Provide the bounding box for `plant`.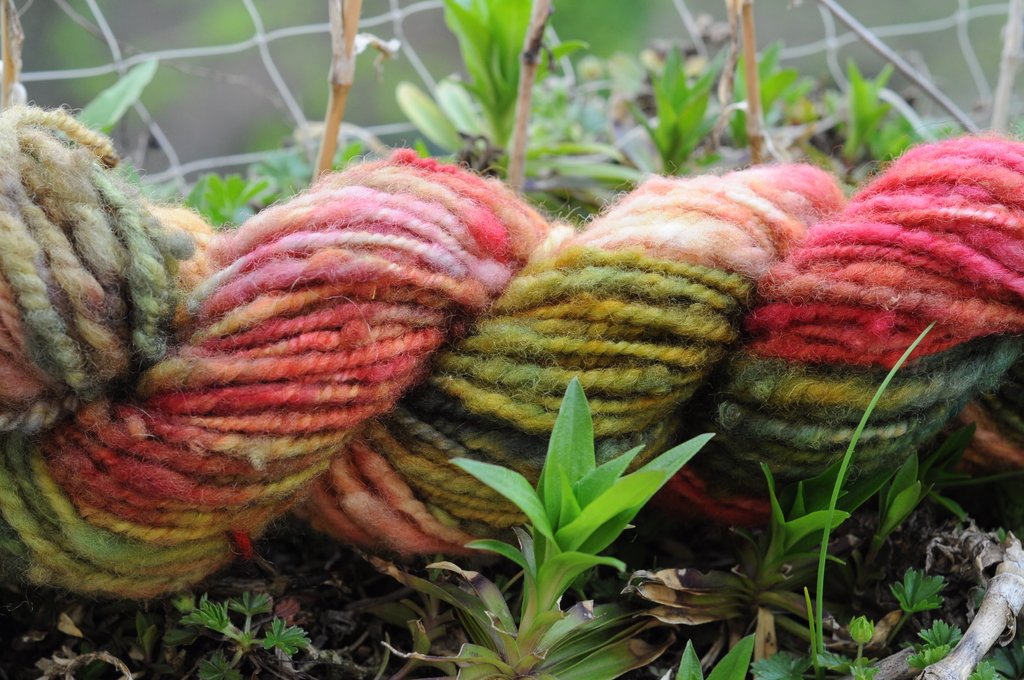
<bbox>972, 656, 1004, 679</bbox>.
